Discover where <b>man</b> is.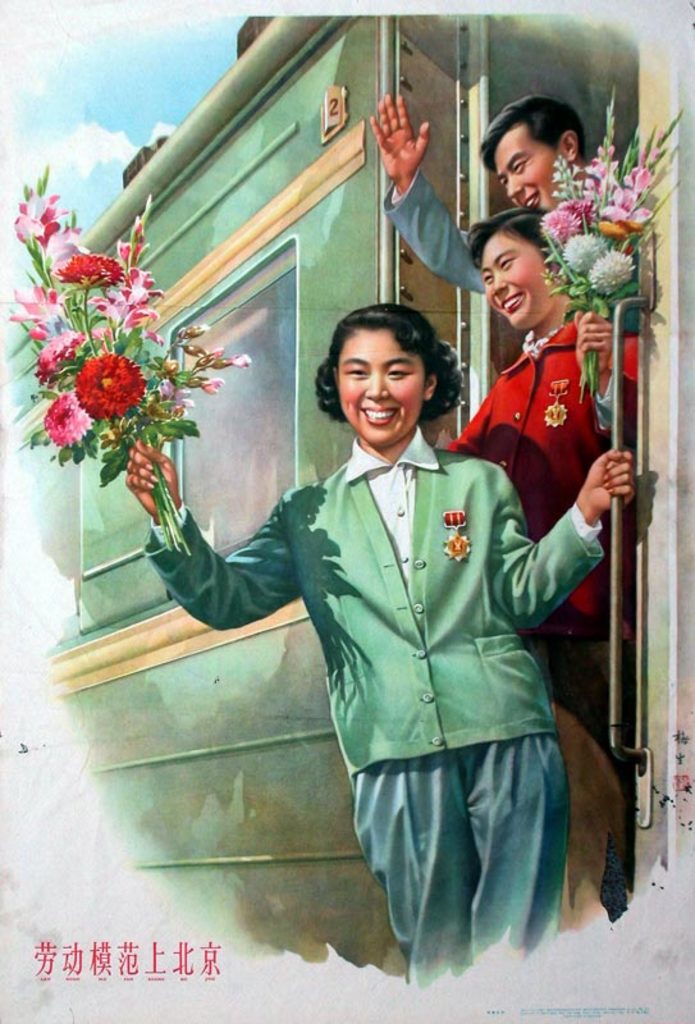
Discovered at box=[370, 76, 602, 292].
